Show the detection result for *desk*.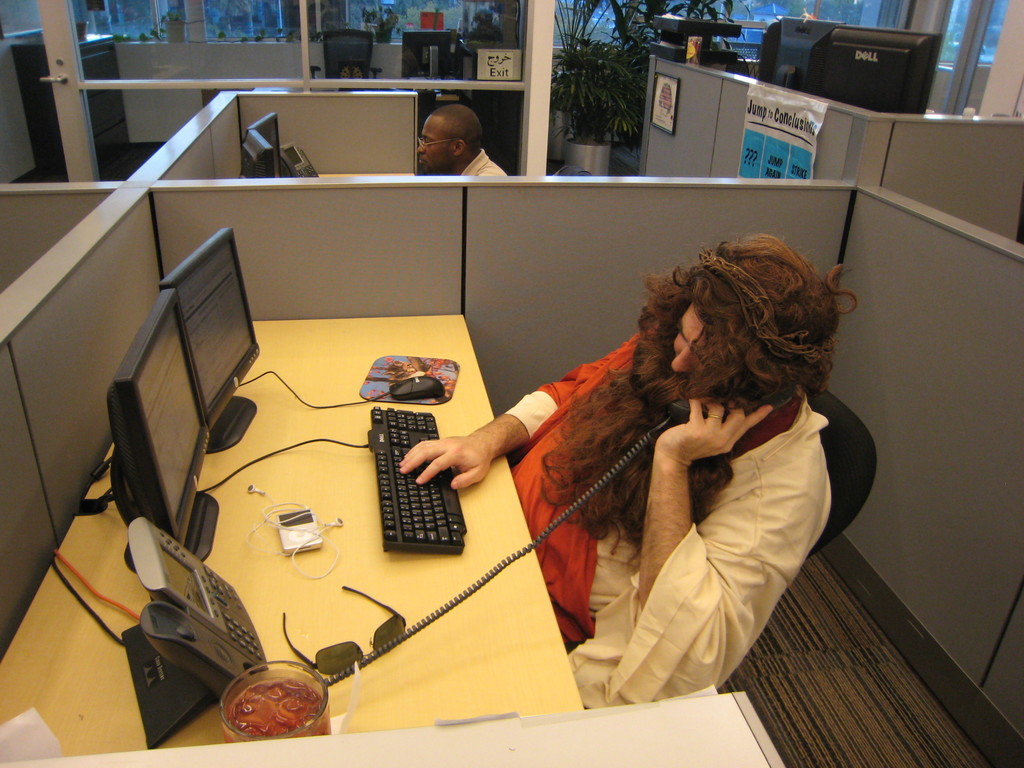
bbox(0, 312, 583, 757).
